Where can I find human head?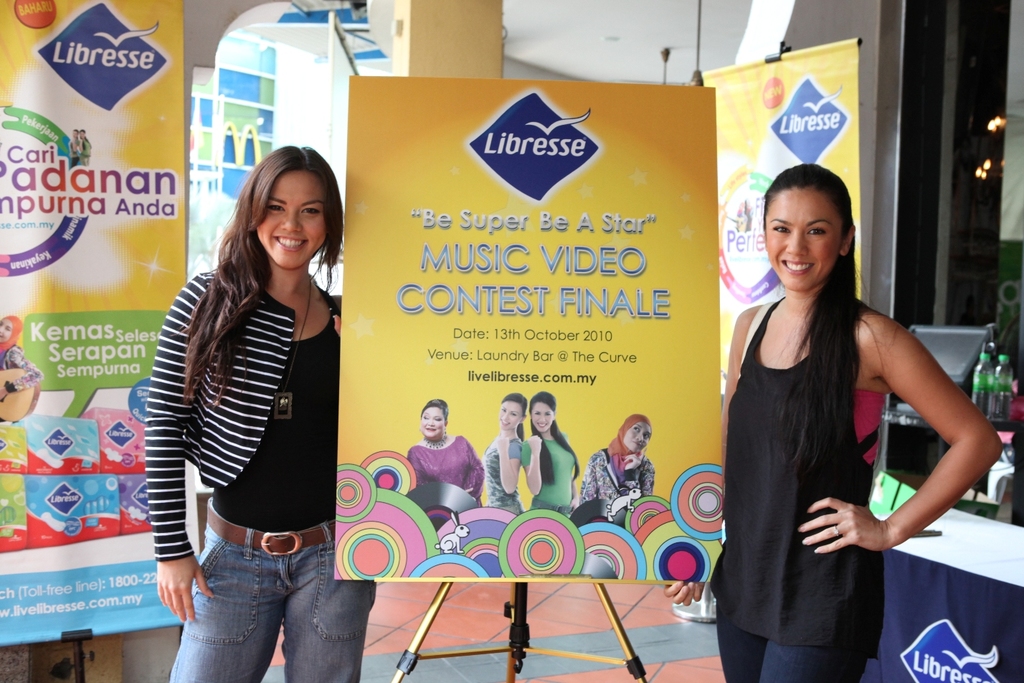
You can find it at 755, 158, 866, 291.
